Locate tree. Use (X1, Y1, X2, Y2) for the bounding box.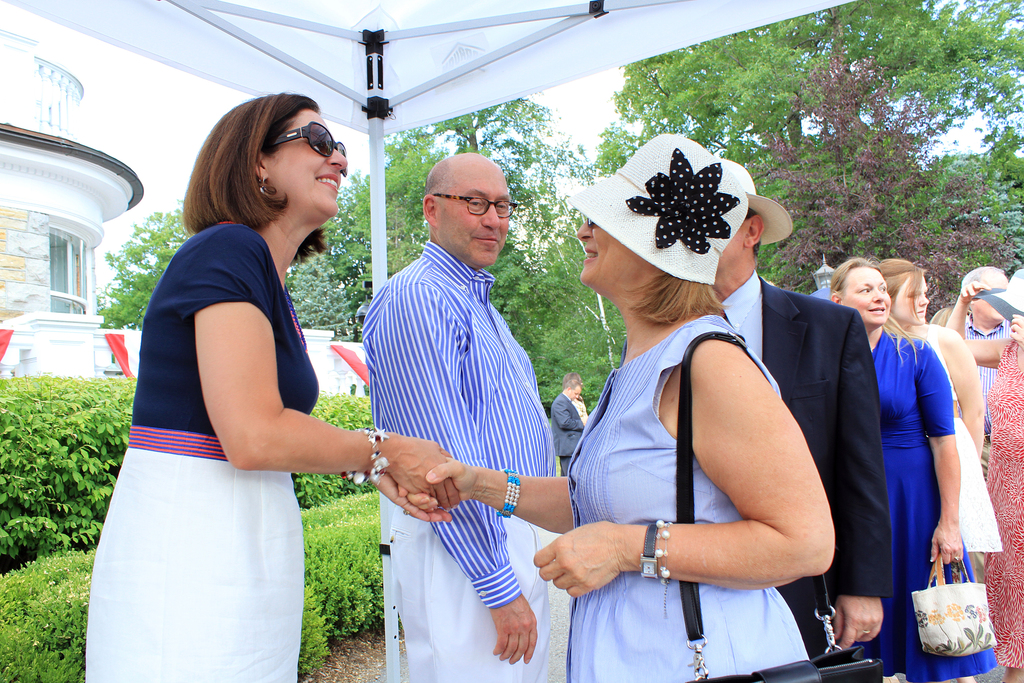
(97, 181, 397, 340).
